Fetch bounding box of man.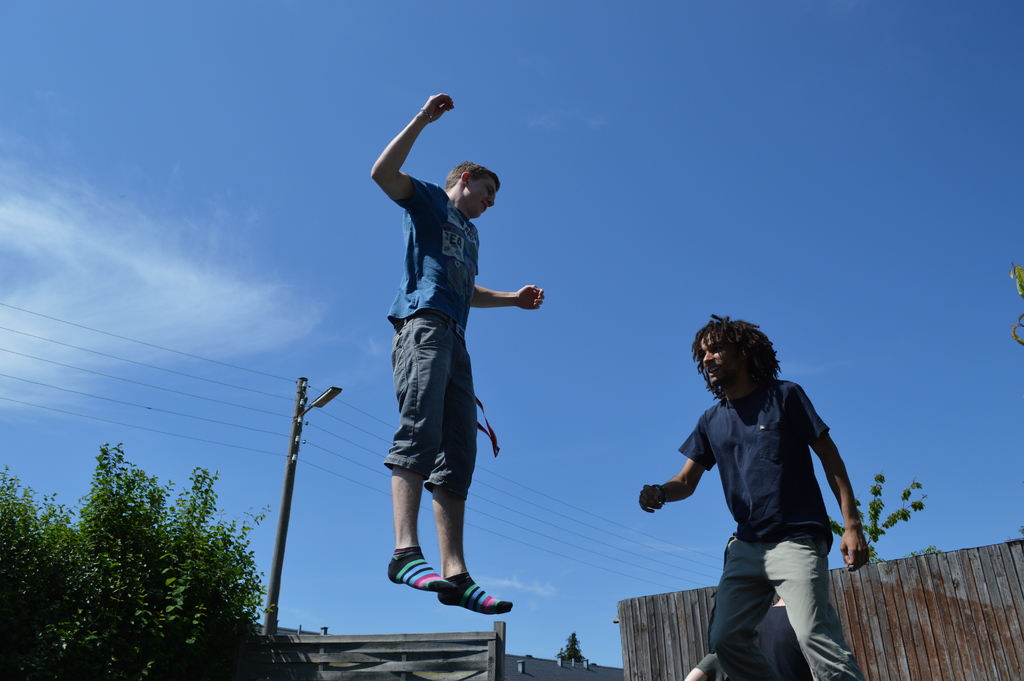
Bbox: left=641, top=311, right=872, bottom=680.
